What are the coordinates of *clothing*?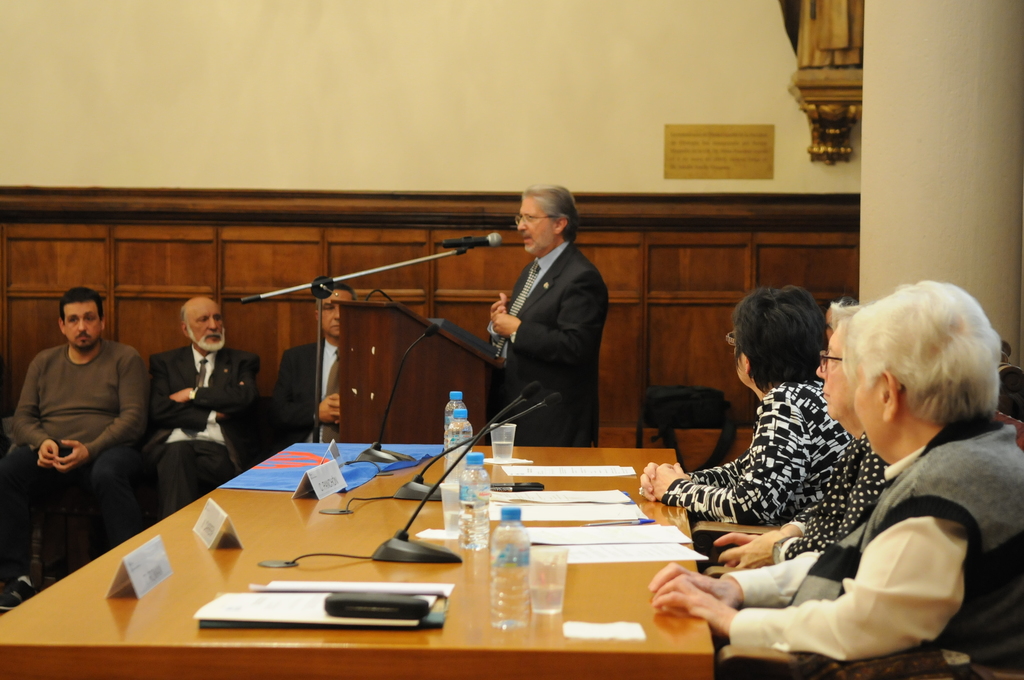
box(13, 300, 157, 556).
